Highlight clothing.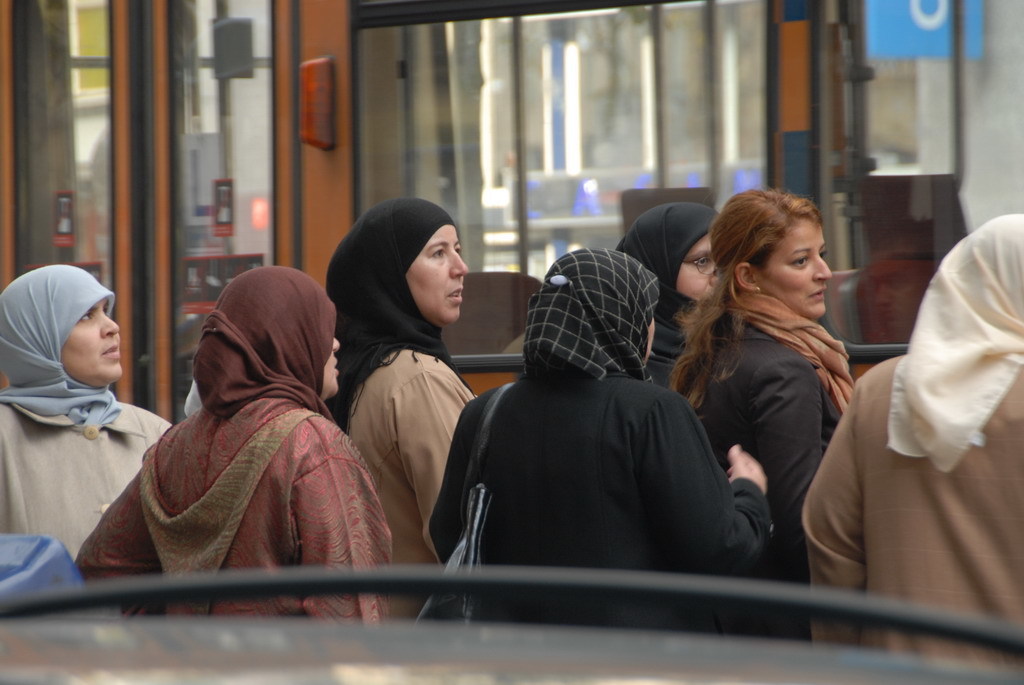
Highlighted region: 798 213 1023 682.
